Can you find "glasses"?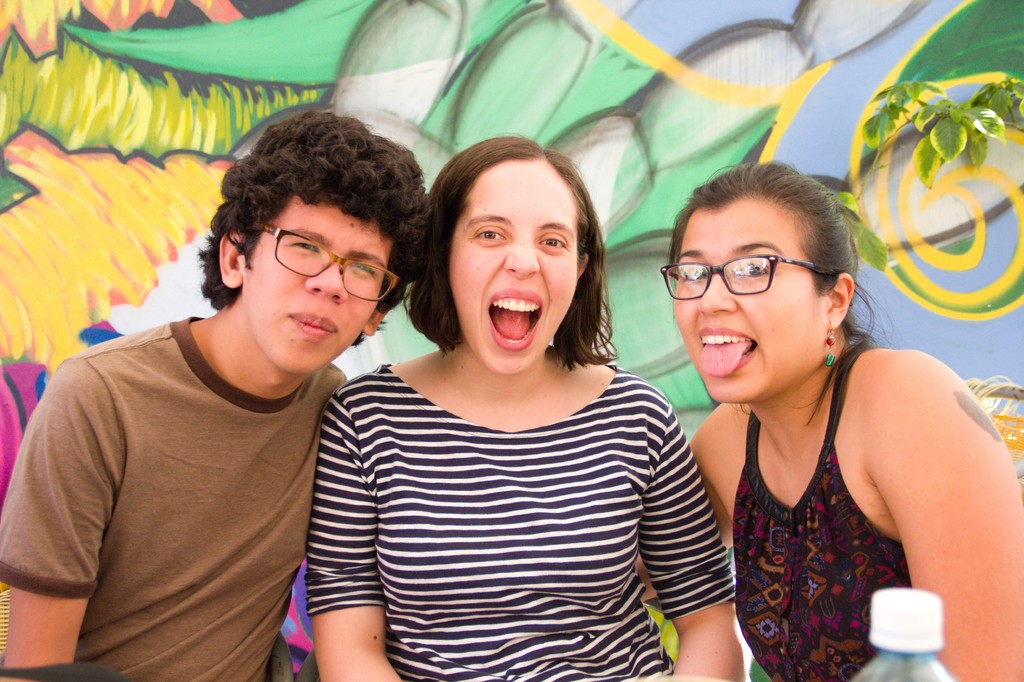
Yes, bounding box: x1=662, y1=248, x2=822, y2=307.
